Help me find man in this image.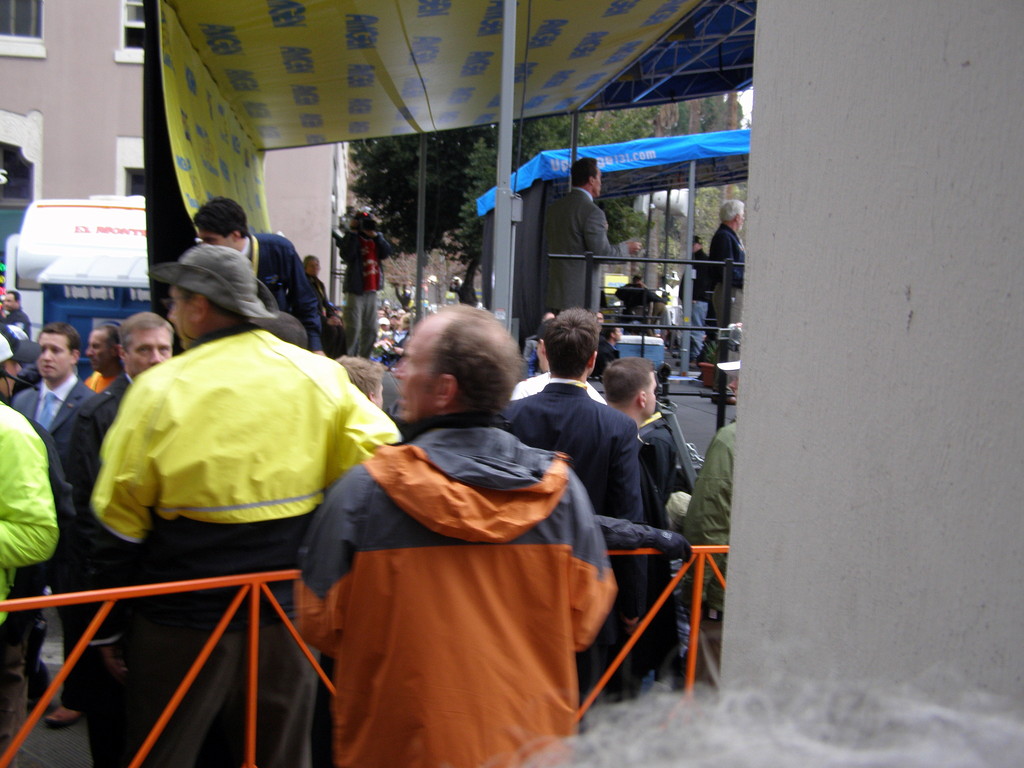
Found it: left=6, top=314, right=88, bottom=700.
